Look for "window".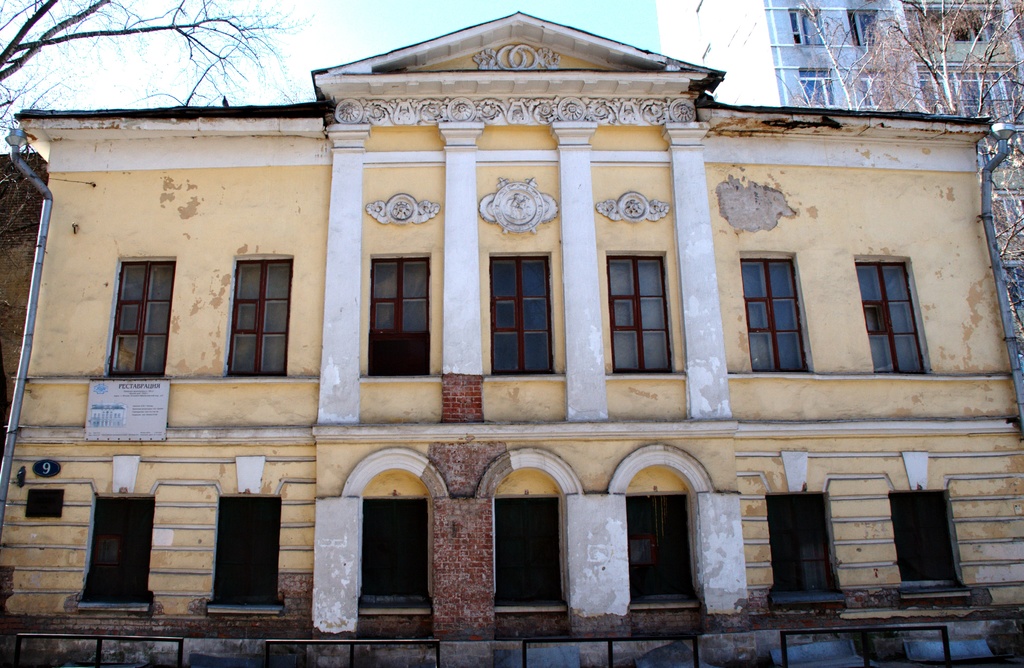
Found: bbox=[485, 248, 559, 385].
